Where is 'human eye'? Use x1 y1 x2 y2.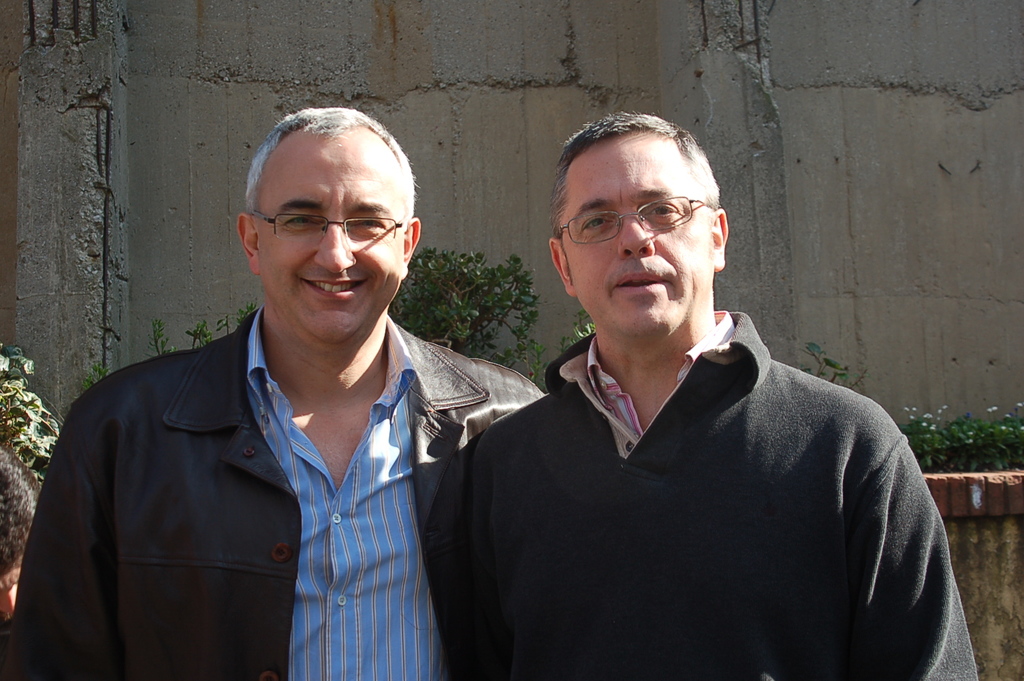
644 195 684 224.
